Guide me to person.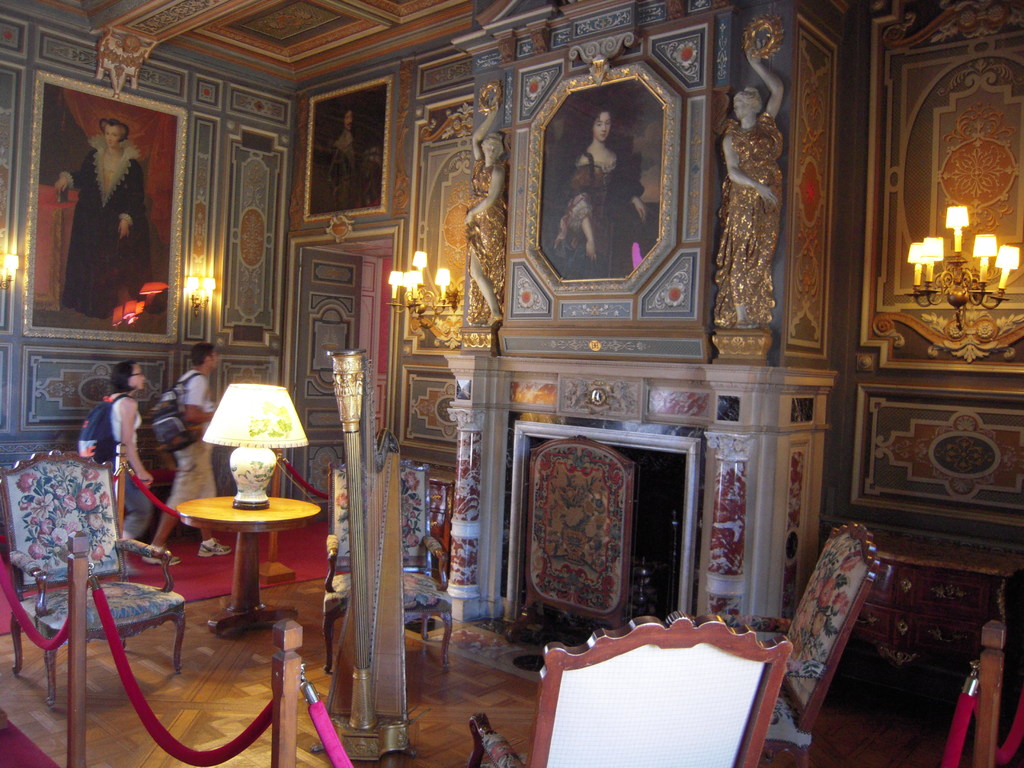
Guidance: <bbox>462, 97, 507, 328</bbox>.
